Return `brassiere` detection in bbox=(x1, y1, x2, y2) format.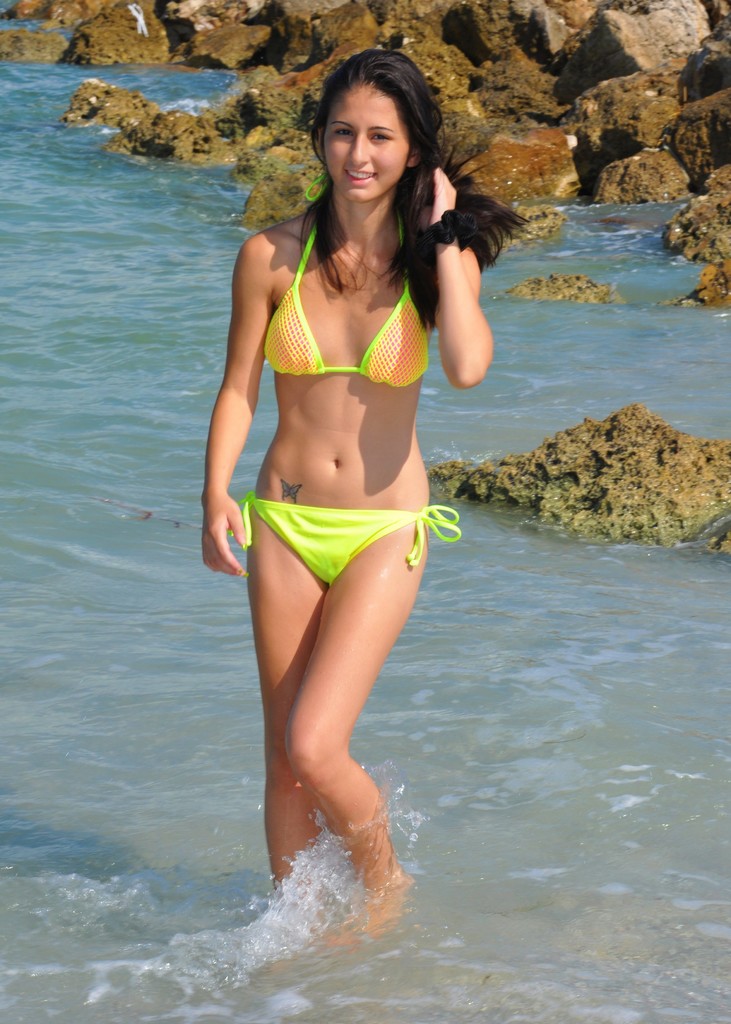
bbox=(264, 216, 433, 388).
